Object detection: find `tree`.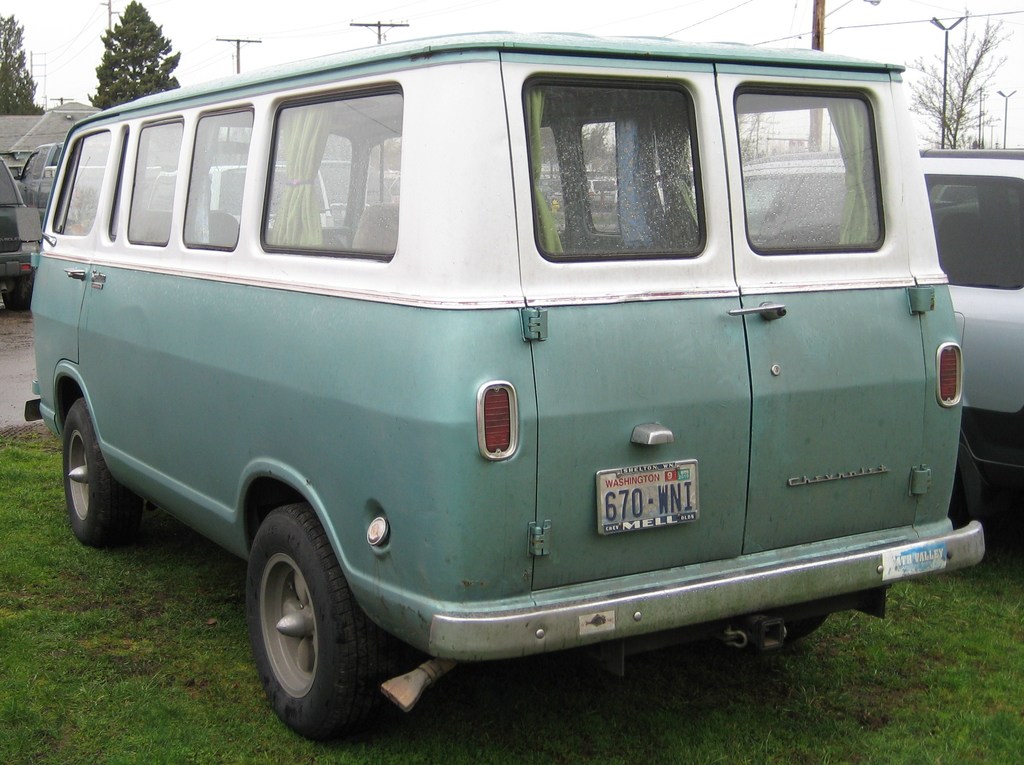
910,12,1020,149.
